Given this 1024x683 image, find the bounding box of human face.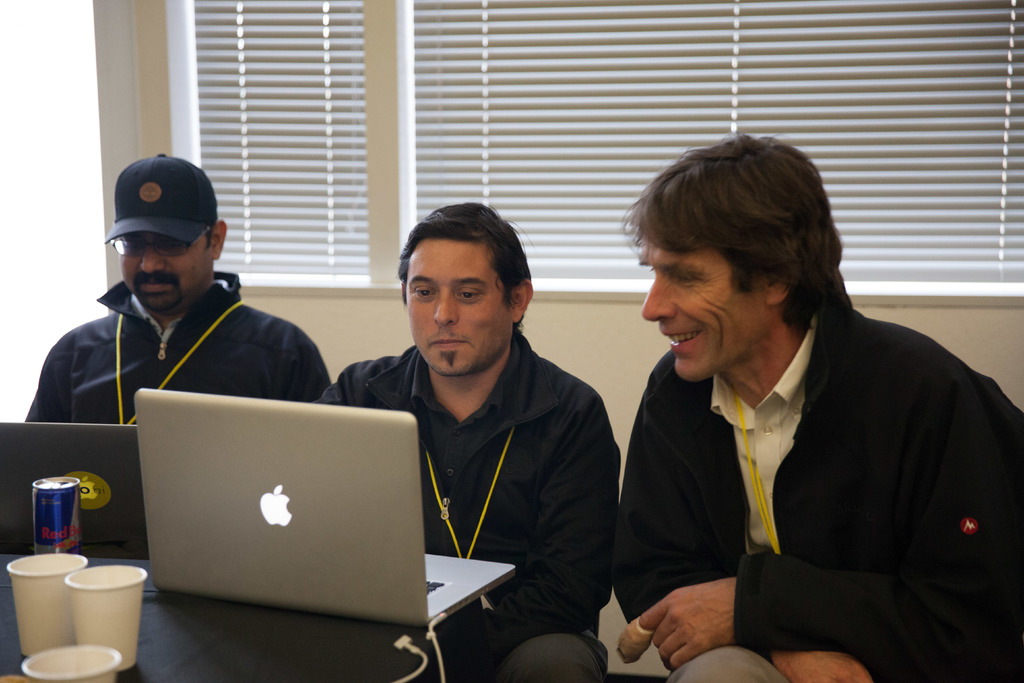
<region>119, 231, 204, 309</region>.
